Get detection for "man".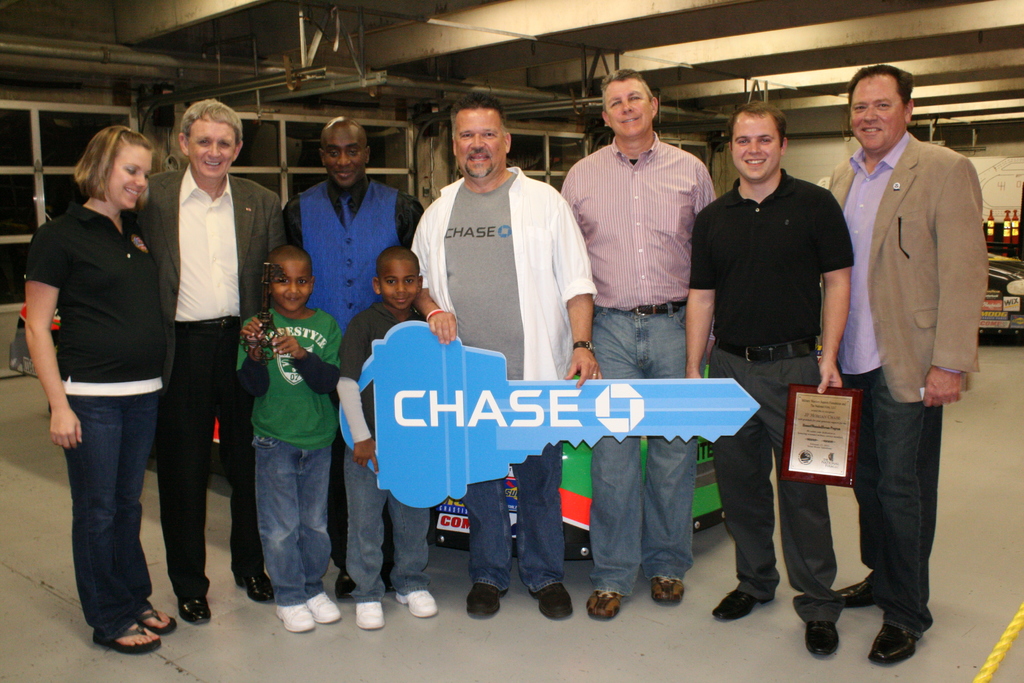
Detection: bbox(685, 101, 854, 658).
